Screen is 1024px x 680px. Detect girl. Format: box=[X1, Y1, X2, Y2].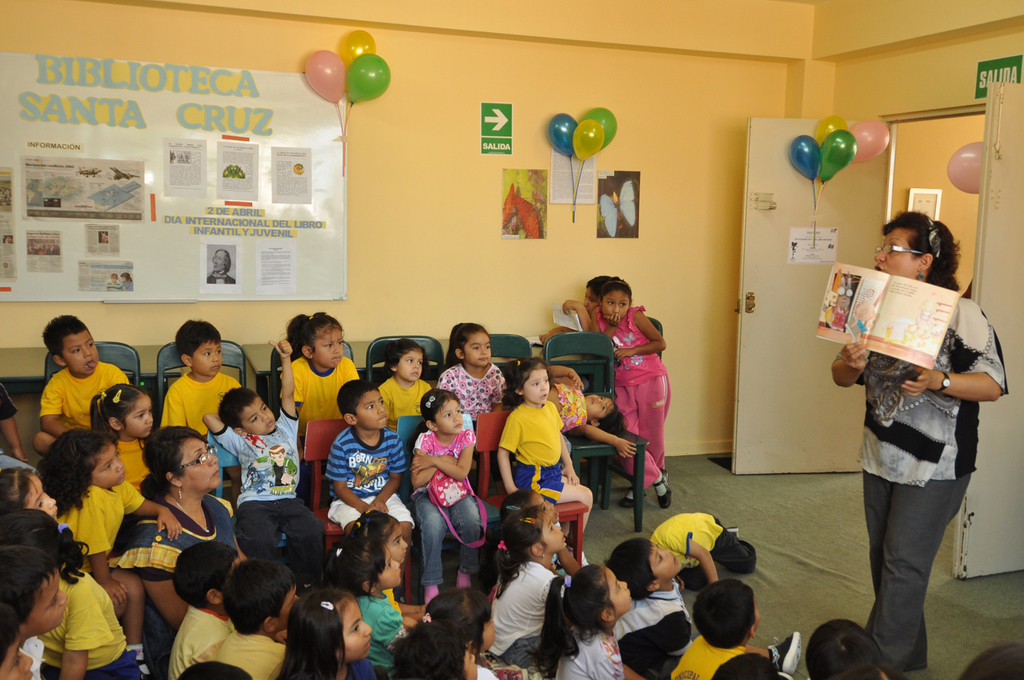
box=[426, 587, 497, 677].
